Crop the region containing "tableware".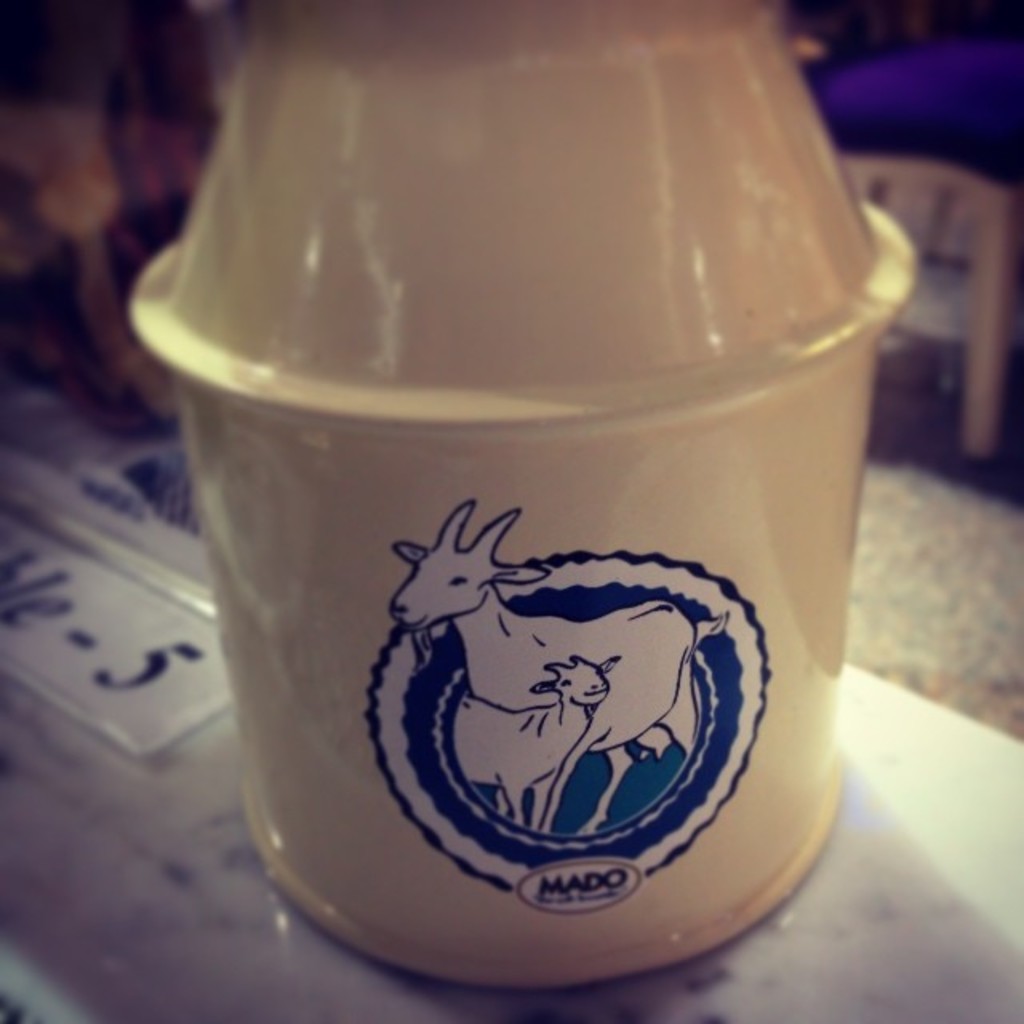
Crop region: l=131, t=0, r=917, b=1000.
